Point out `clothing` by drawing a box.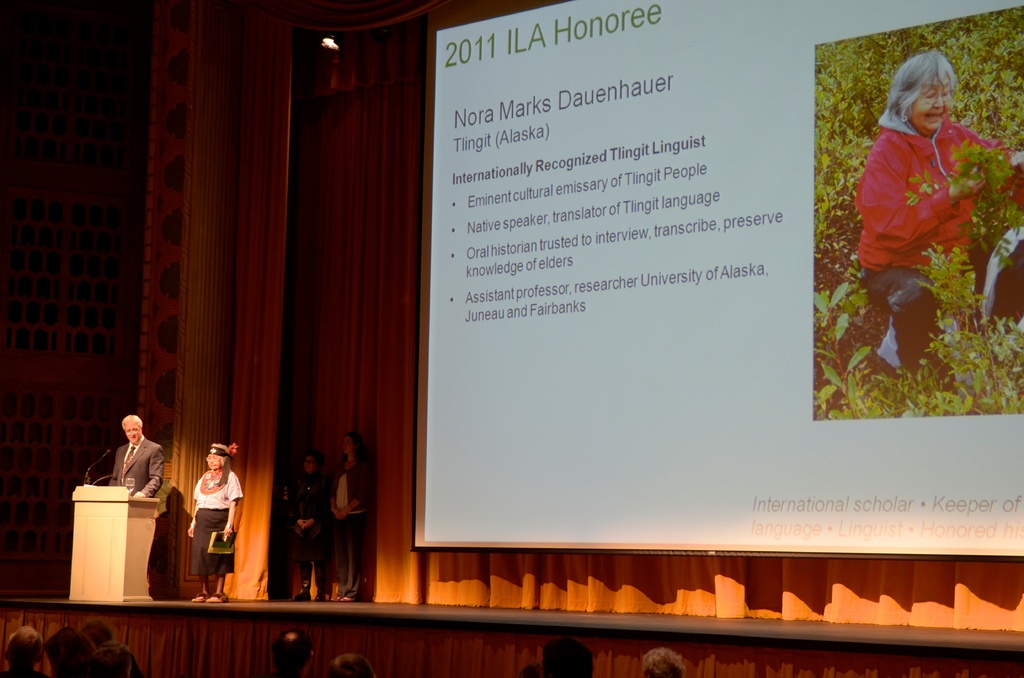
330, 464, 371, 591.
